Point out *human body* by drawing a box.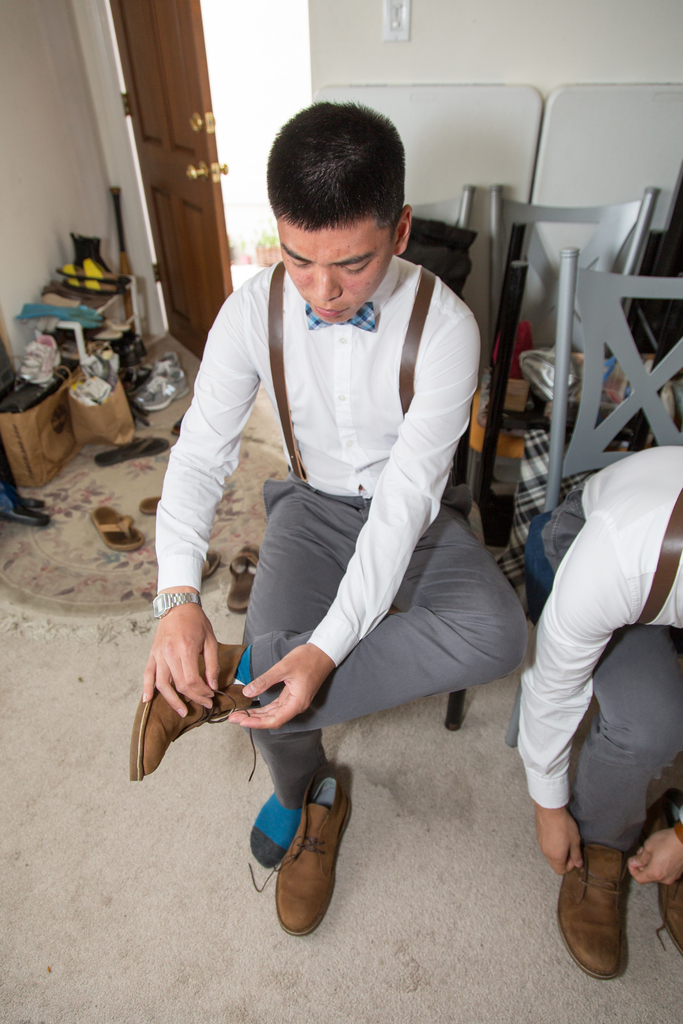
bbox=[513, 438, 682, 982].
